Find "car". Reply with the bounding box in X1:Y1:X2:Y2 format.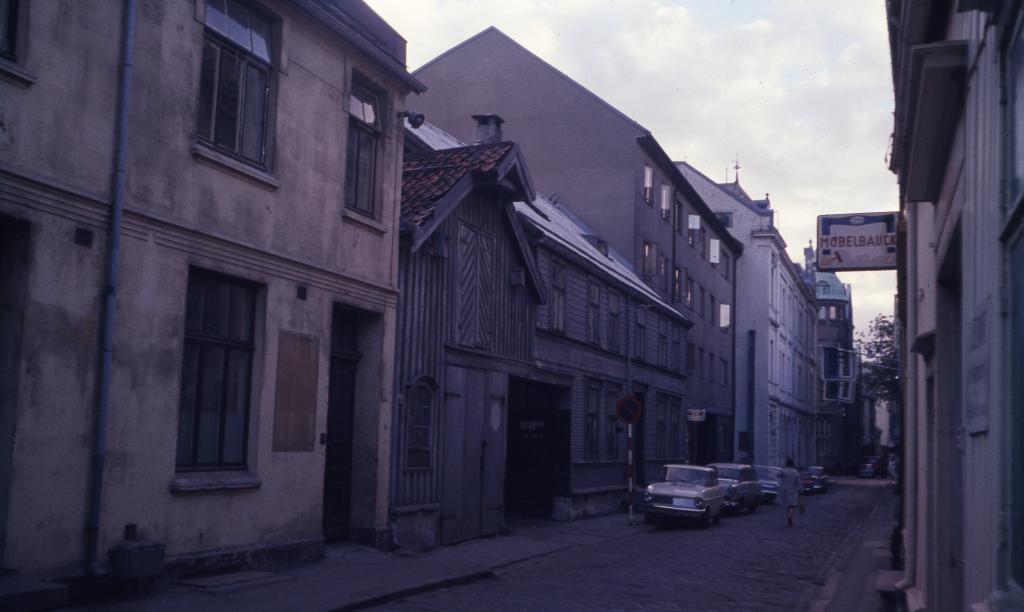
755:463:782:504.
